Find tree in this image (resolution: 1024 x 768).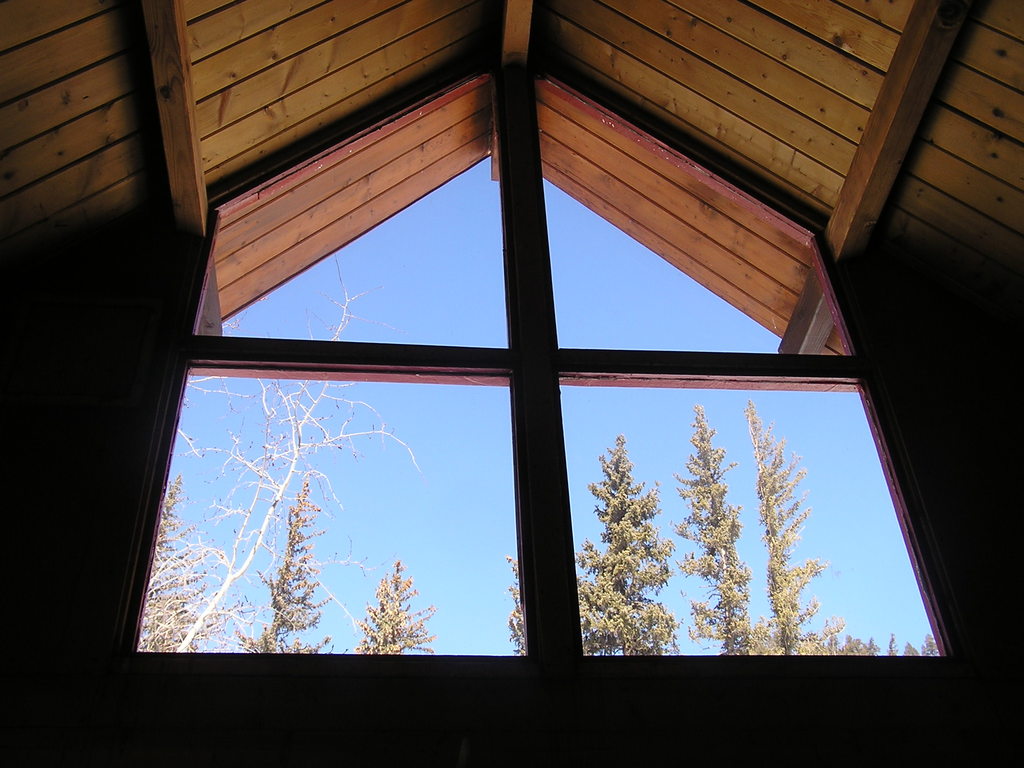
505, 554, 604, 652.
